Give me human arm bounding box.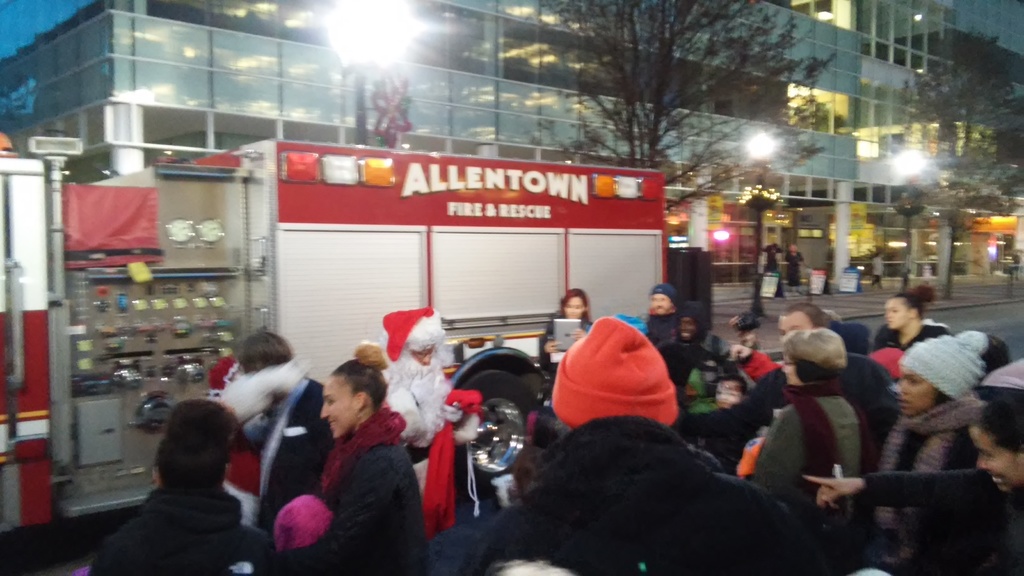
223:456:396:575.
